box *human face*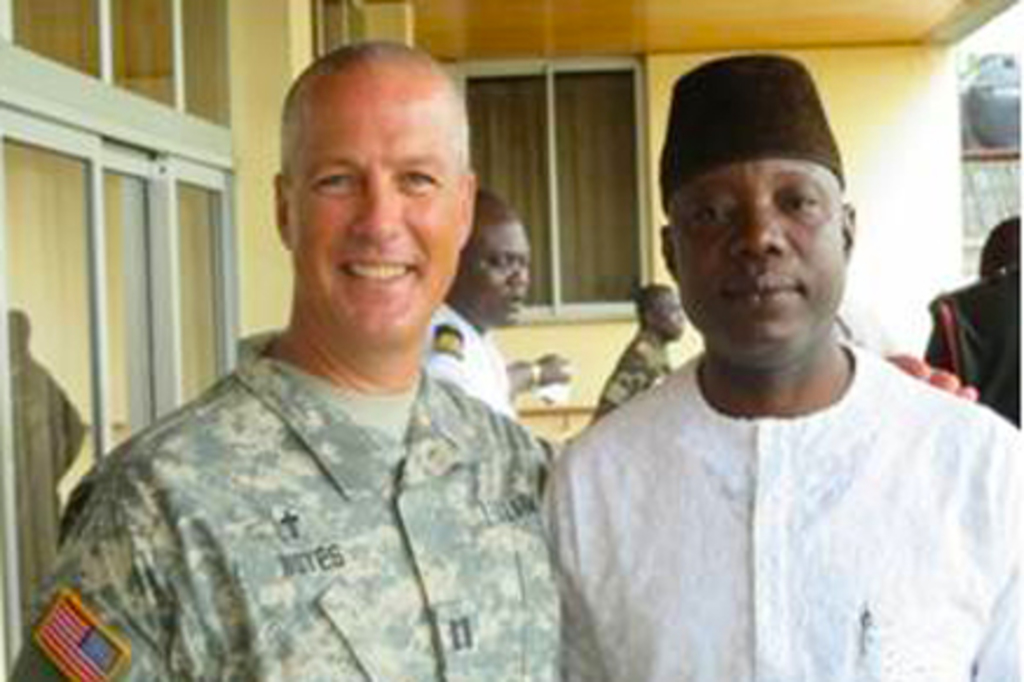
select_region(677, 162, 844, 347)
